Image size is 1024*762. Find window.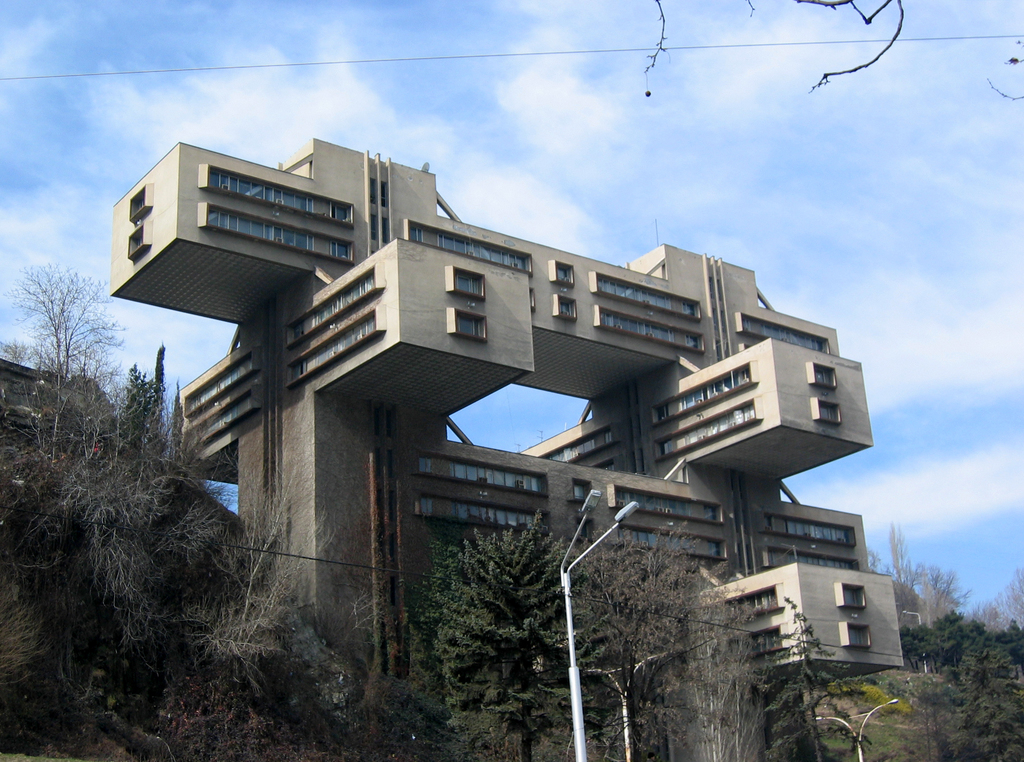
region(179, 347, 261, 415).
